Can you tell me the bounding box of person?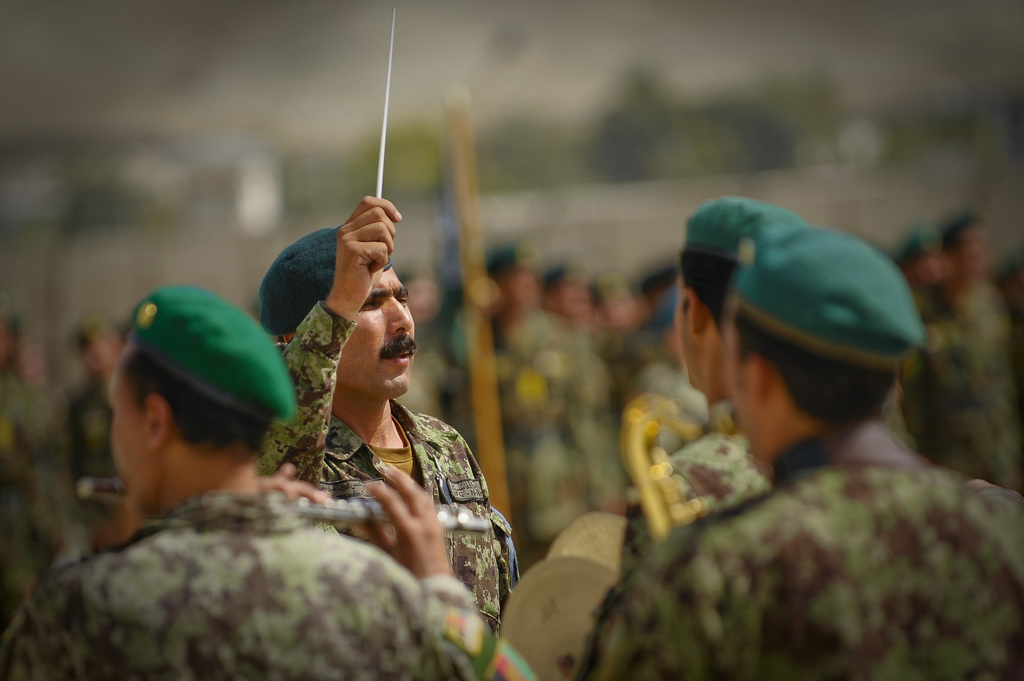
{"left": 545, "top": 263, "right": 623, "bottom": 502}.
